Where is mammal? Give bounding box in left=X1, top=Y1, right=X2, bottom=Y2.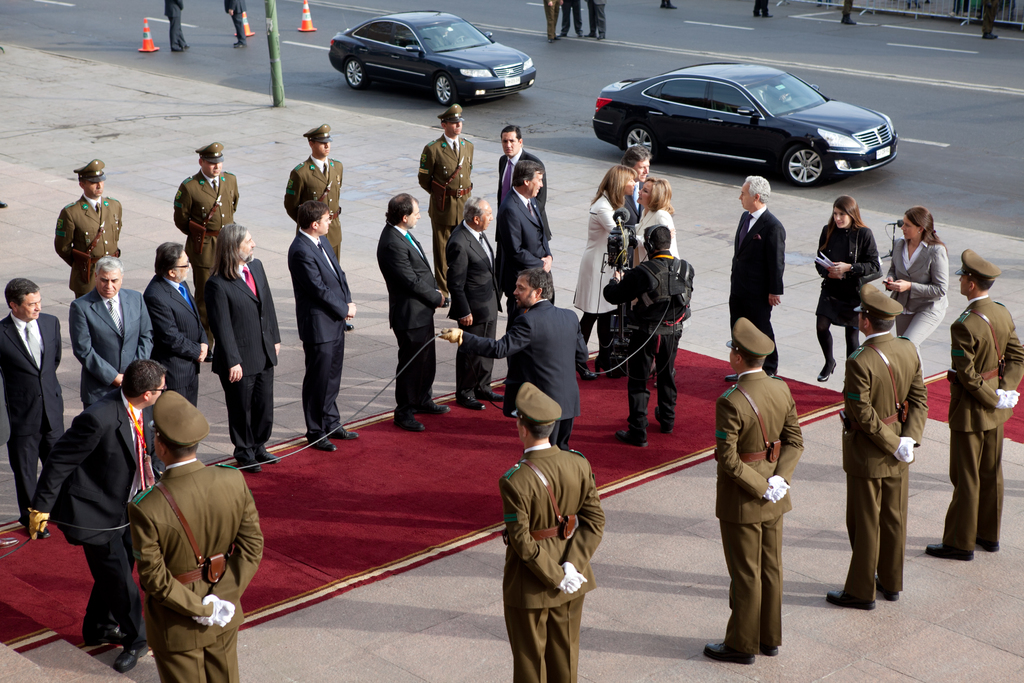
left=70, top=252, right=154, bottom=407.
